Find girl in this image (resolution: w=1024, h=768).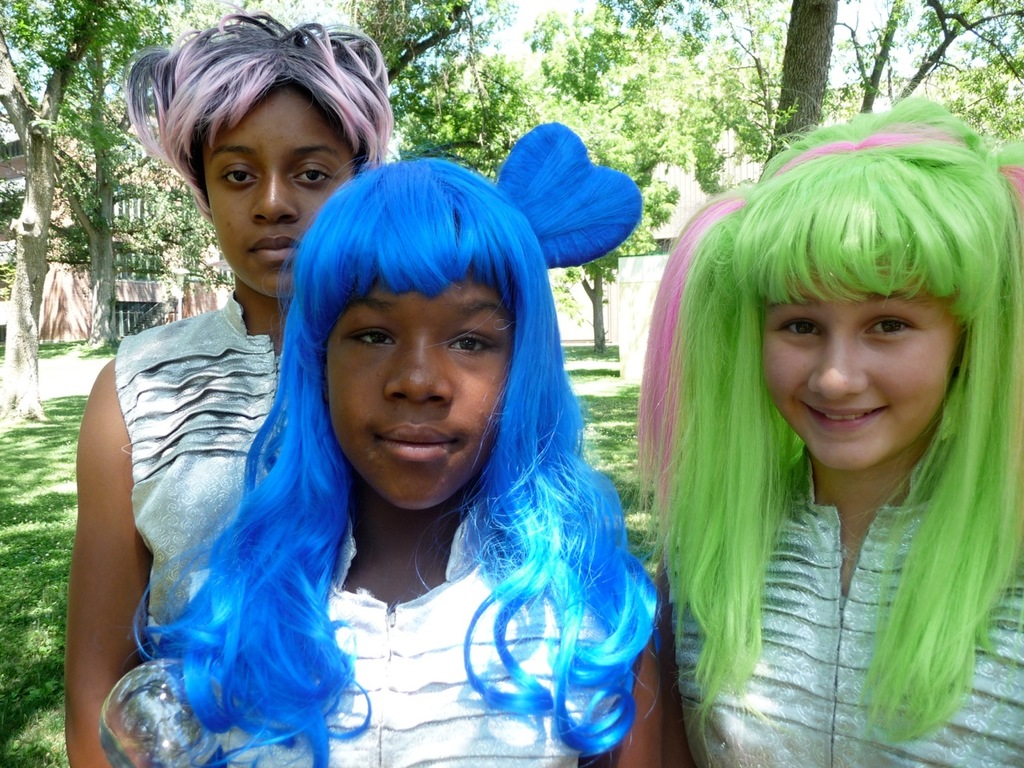
BBox(166, 127, 676, 767).
